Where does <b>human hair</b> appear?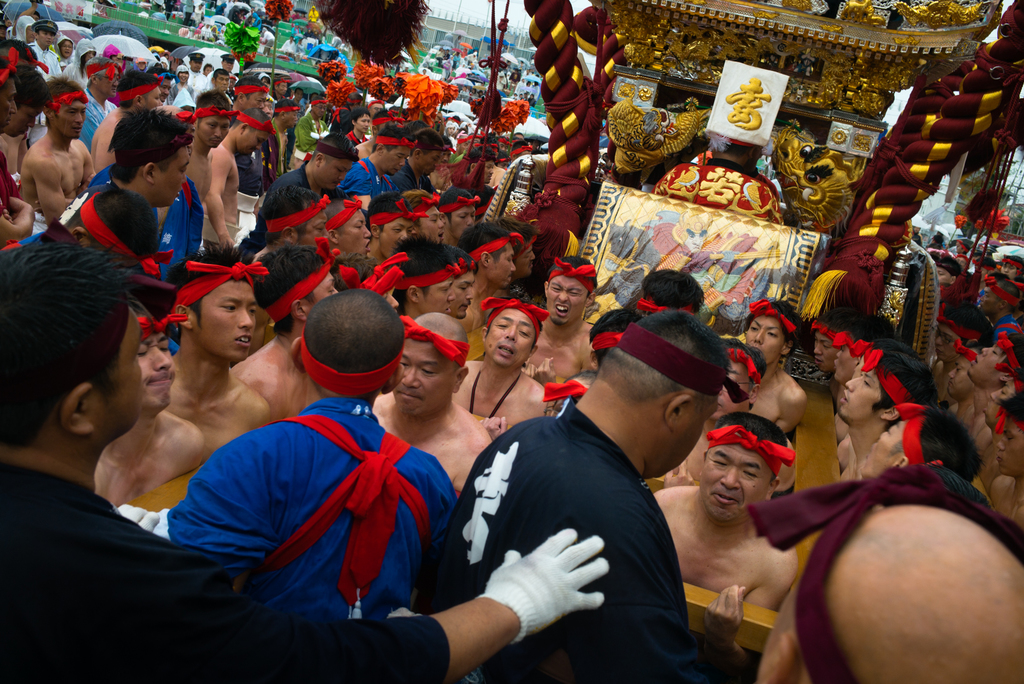
Appears at <bbox>836, 313, 892, 347</bbox>.
